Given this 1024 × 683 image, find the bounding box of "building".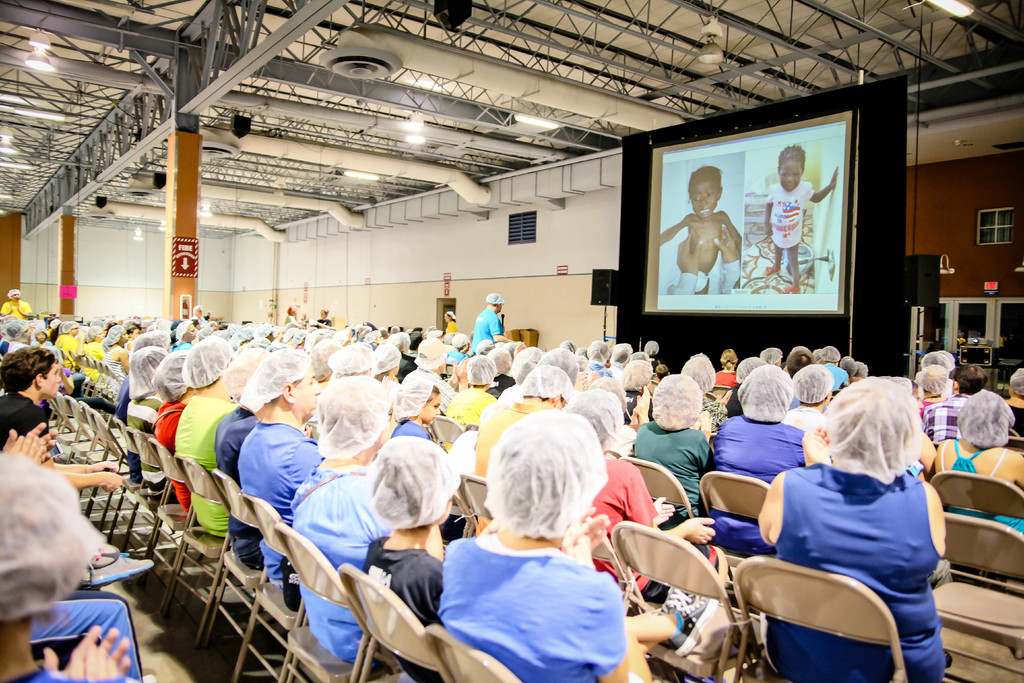
x1=0 y1=0 x2=1022 y2=682.
